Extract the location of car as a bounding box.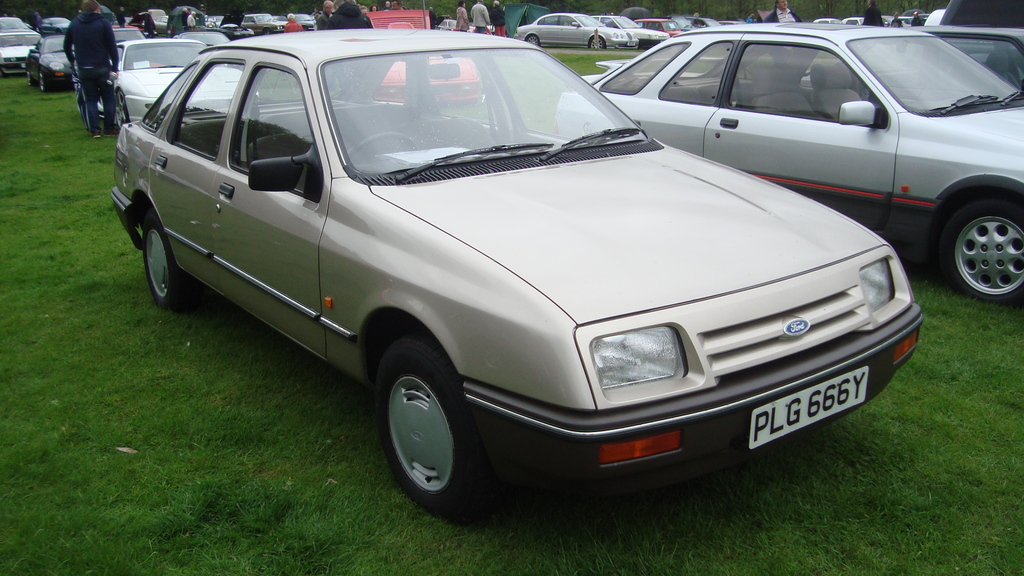
x1=102 y1=32 x2=261 y2=141.
